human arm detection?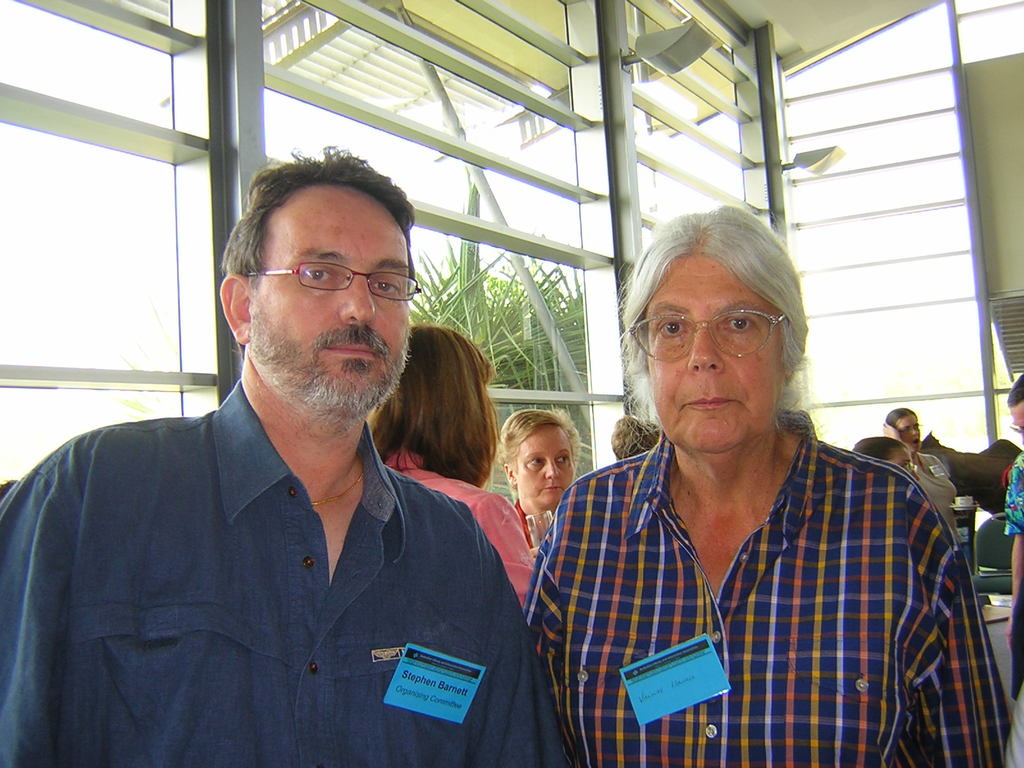
left=1001, top=455, right=1023, bottom=650
